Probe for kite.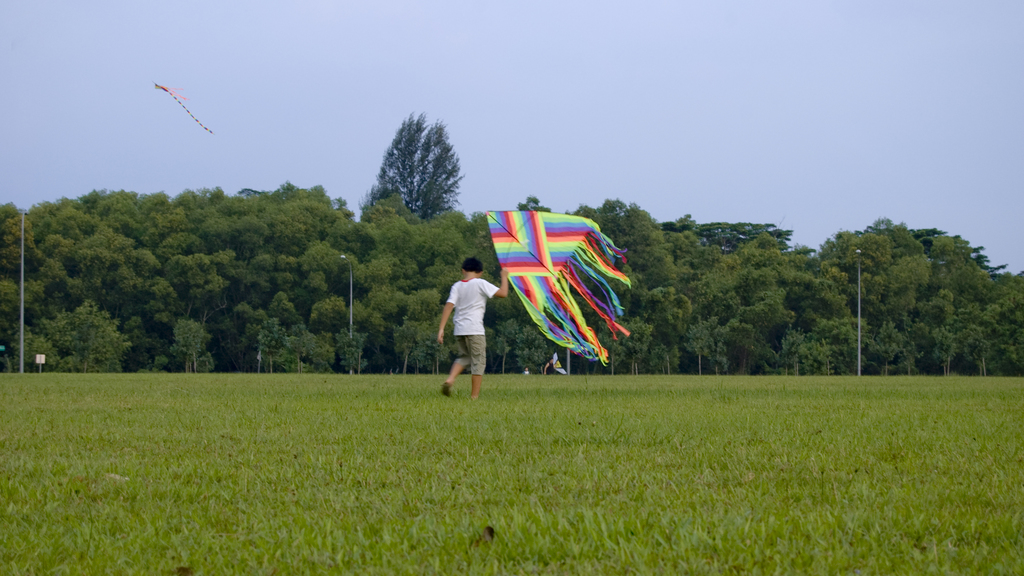
Probe result: {"left": 150, "top": 80, "right": 215, "bottom": 136}.
